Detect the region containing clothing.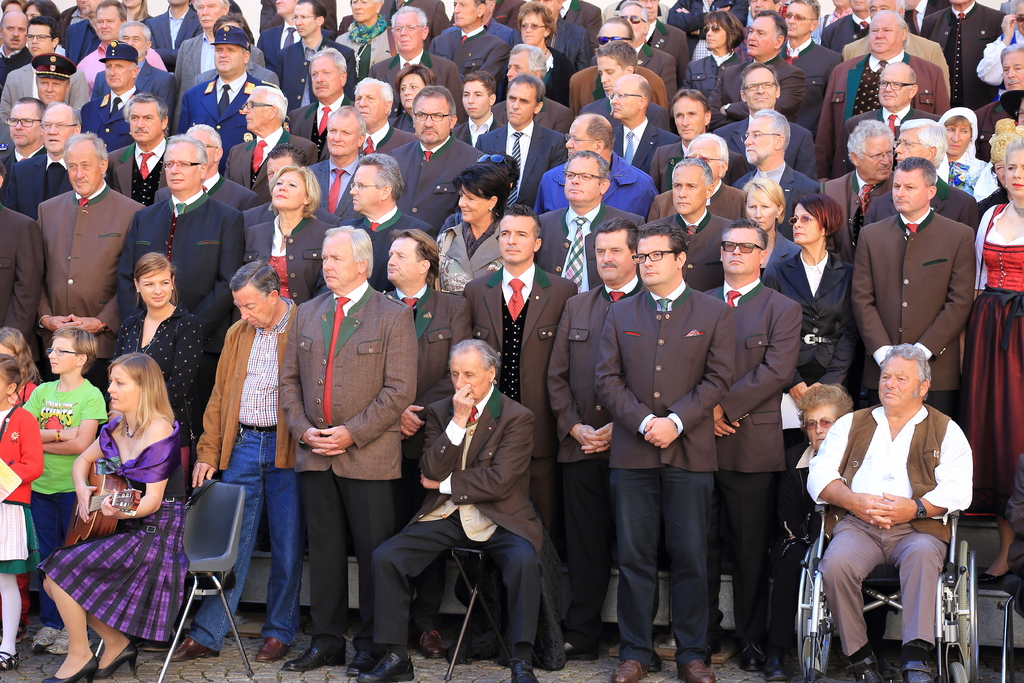
<region>840, 35, 956, 107</region>.
